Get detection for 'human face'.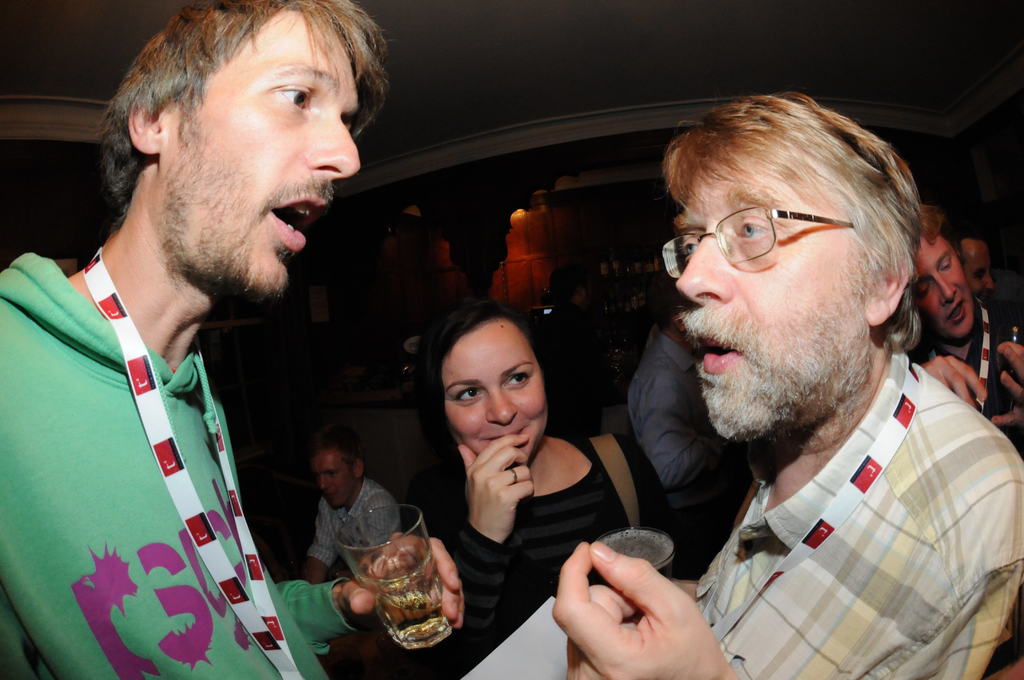
Detection: <region>915, 237, 972, 341</region>.
